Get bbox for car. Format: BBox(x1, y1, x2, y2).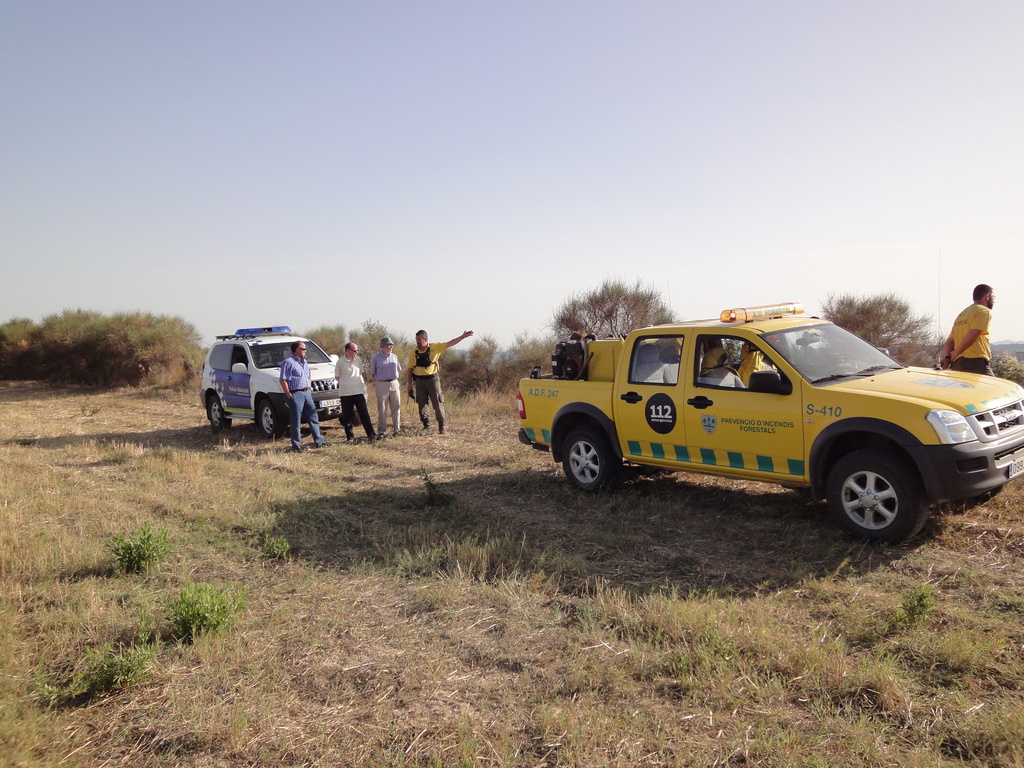
BBox(520, 283, 1001, 547).
